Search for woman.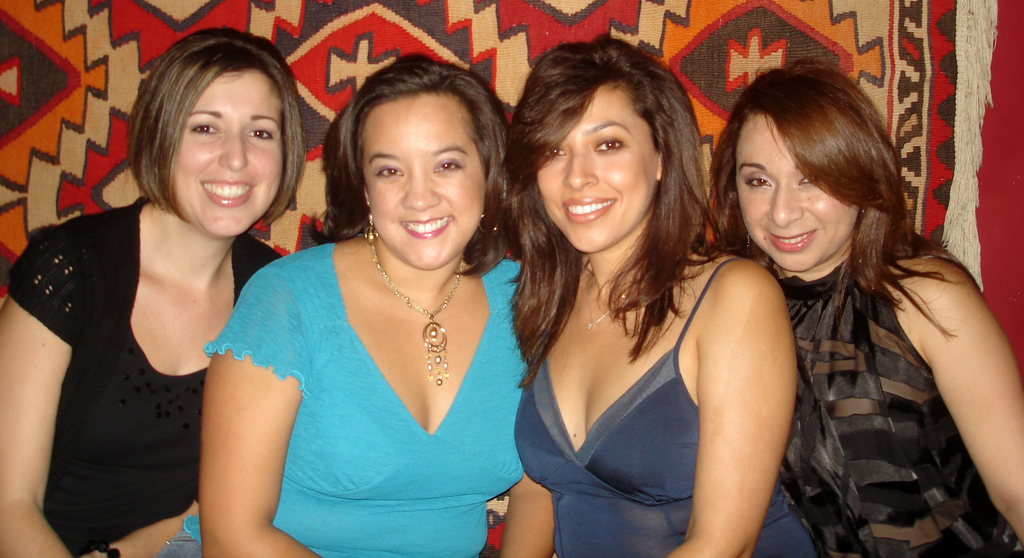
Found at <region>0, 23, 316, 557</region>.
